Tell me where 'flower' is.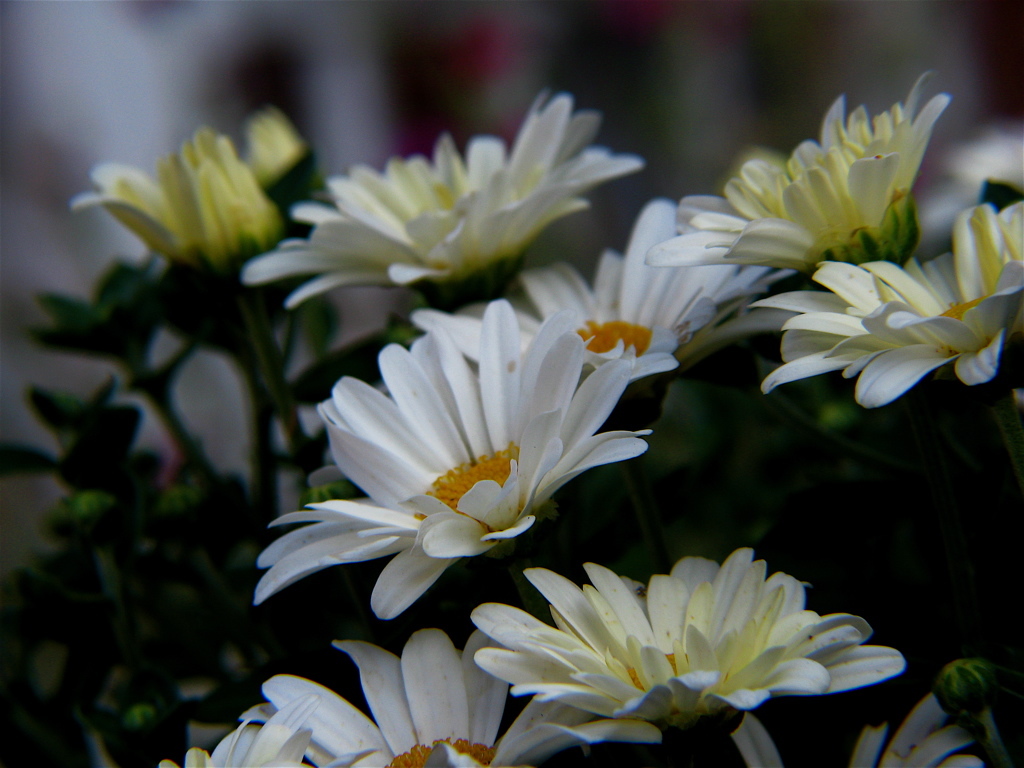
'flower' is at <region>237, 638, 665, 767</region>.
